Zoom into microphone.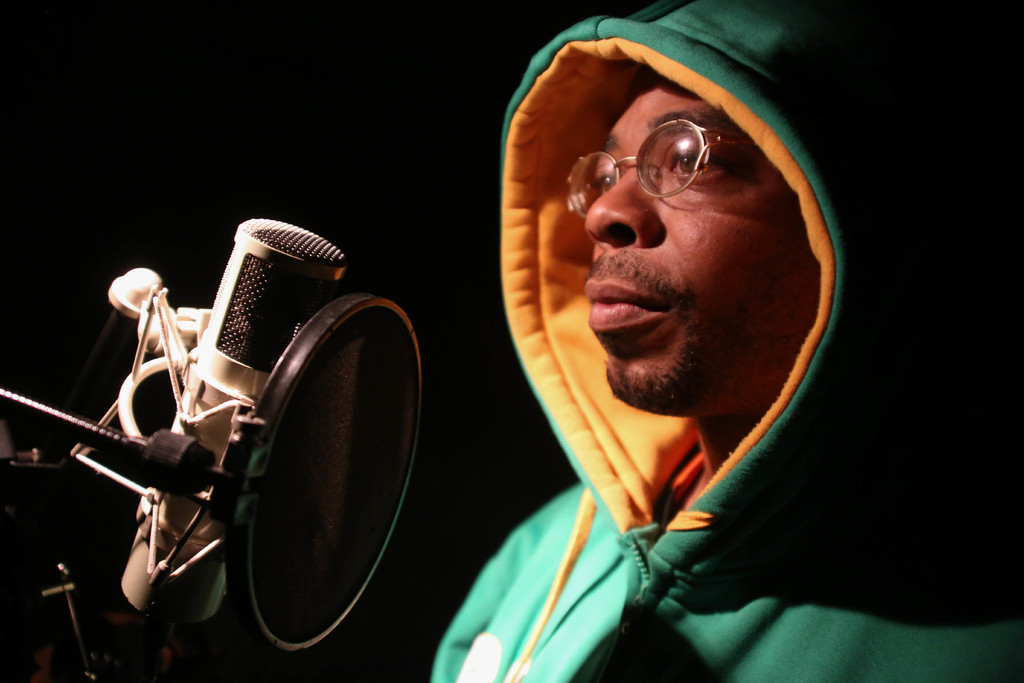
Zoom target: <box>67,215,433,670</box>.
